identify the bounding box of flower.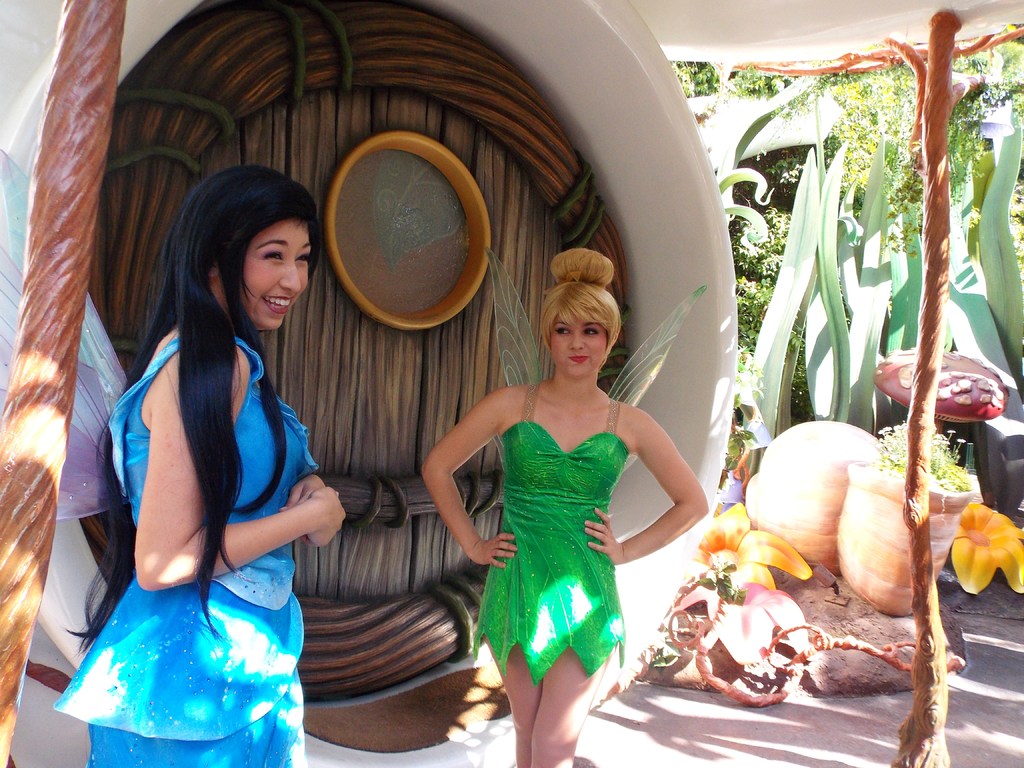
bbox(944, 427, 956, 436).
